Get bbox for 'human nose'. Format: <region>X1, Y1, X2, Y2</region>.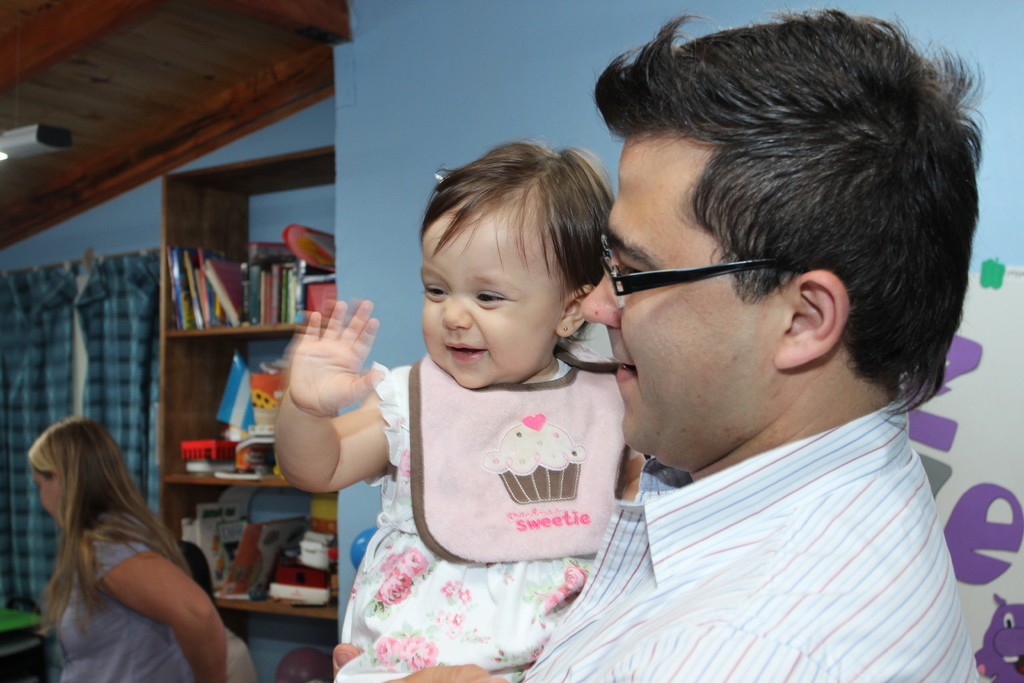
<region>579, 255, 616, 323</region>.
